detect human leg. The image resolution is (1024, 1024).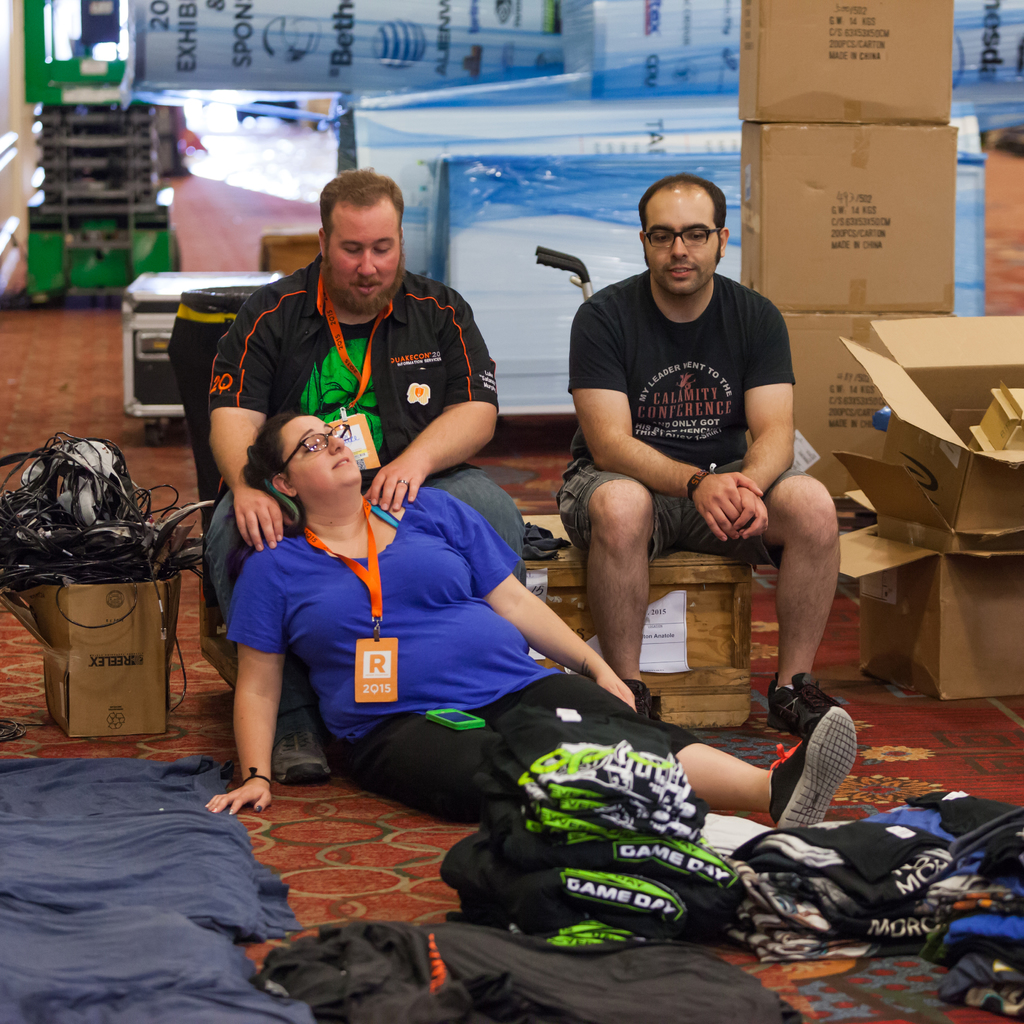
locate(753, 474, 844, 738).
